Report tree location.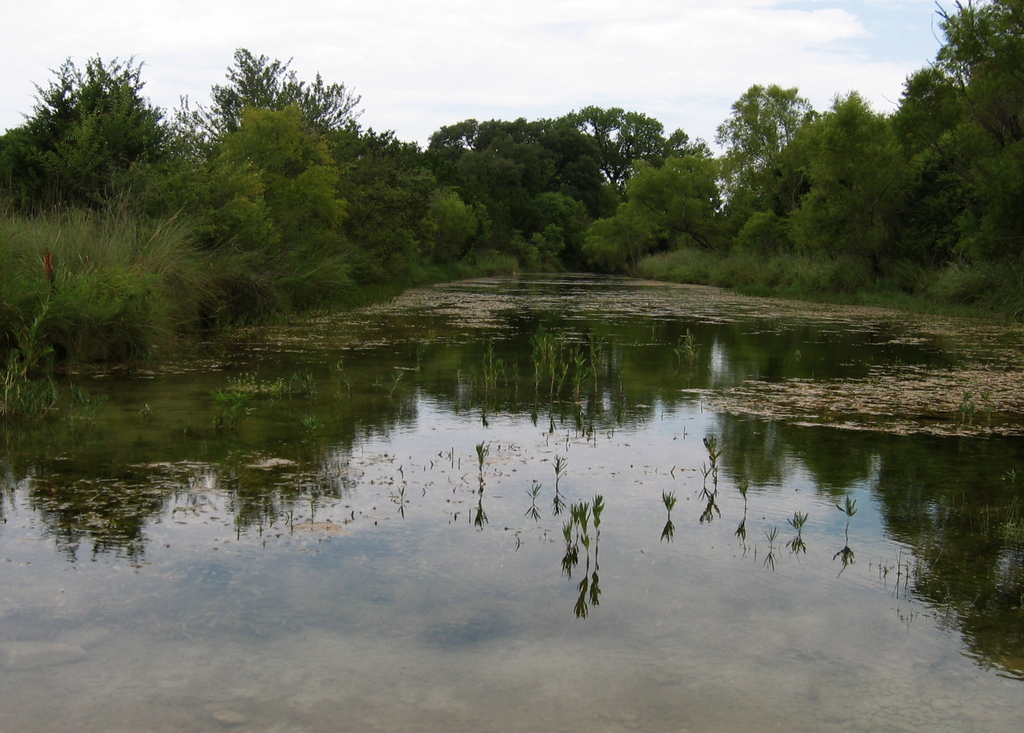
Report: select_region(25, 49, 171, 242).
